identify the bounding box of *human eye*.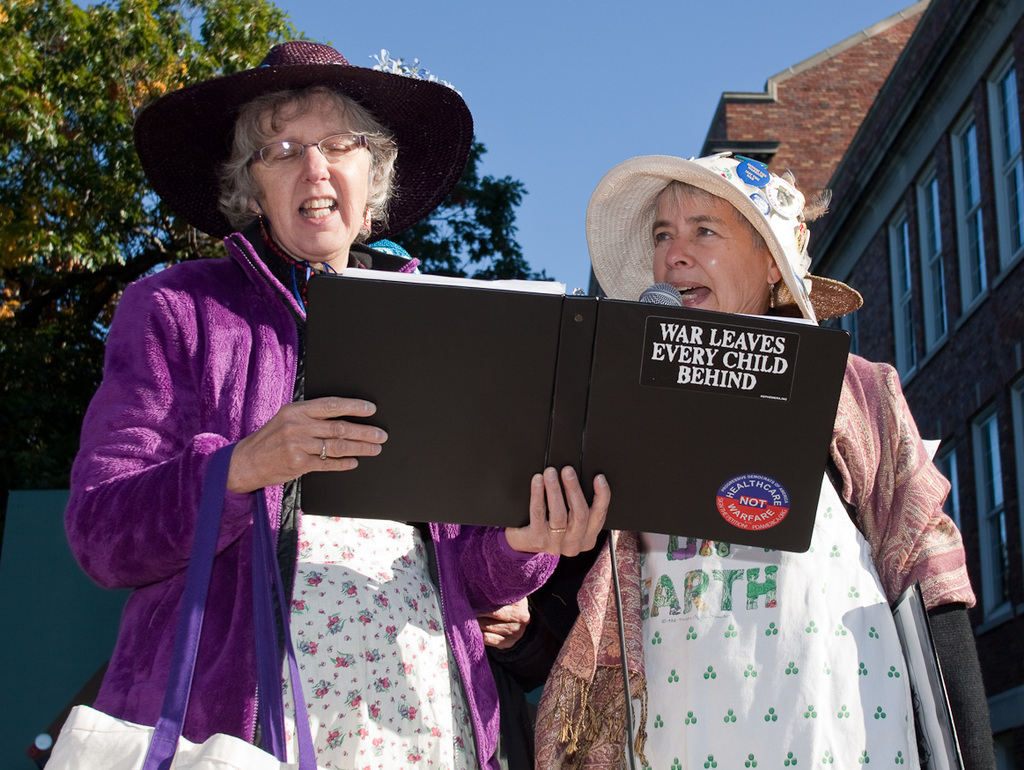
<box>324,139,347,157</box>.
